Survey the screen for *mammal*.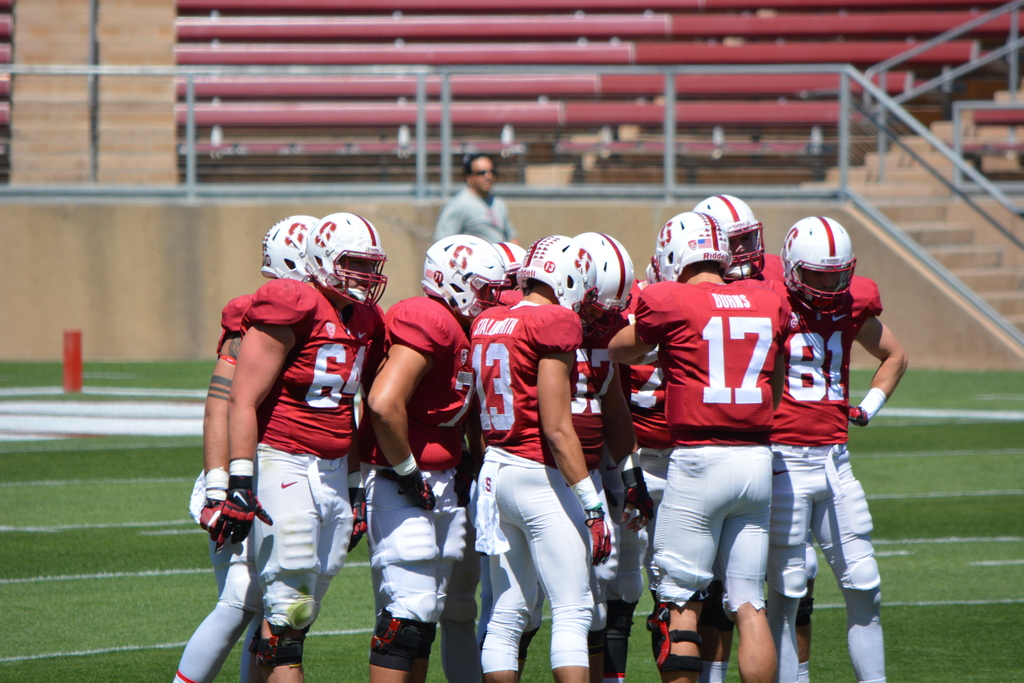
Survey found: box=[569, 227, 650, 682].
